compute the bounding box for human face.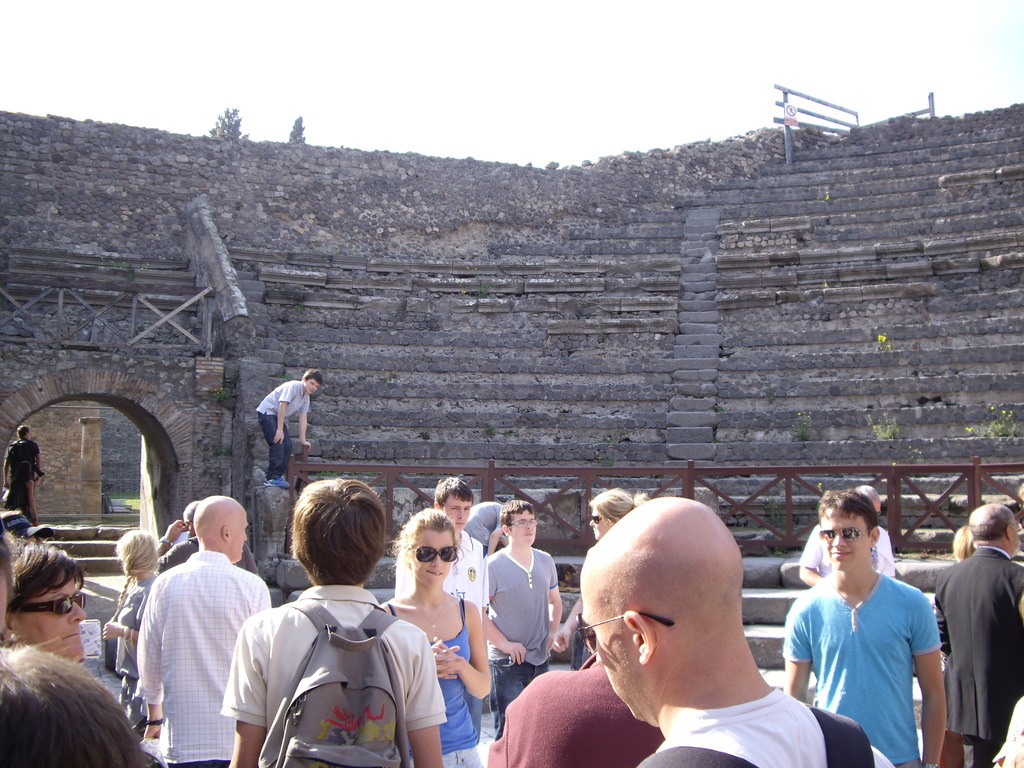
x1=229 y1=509 x2=248 y2=561.
